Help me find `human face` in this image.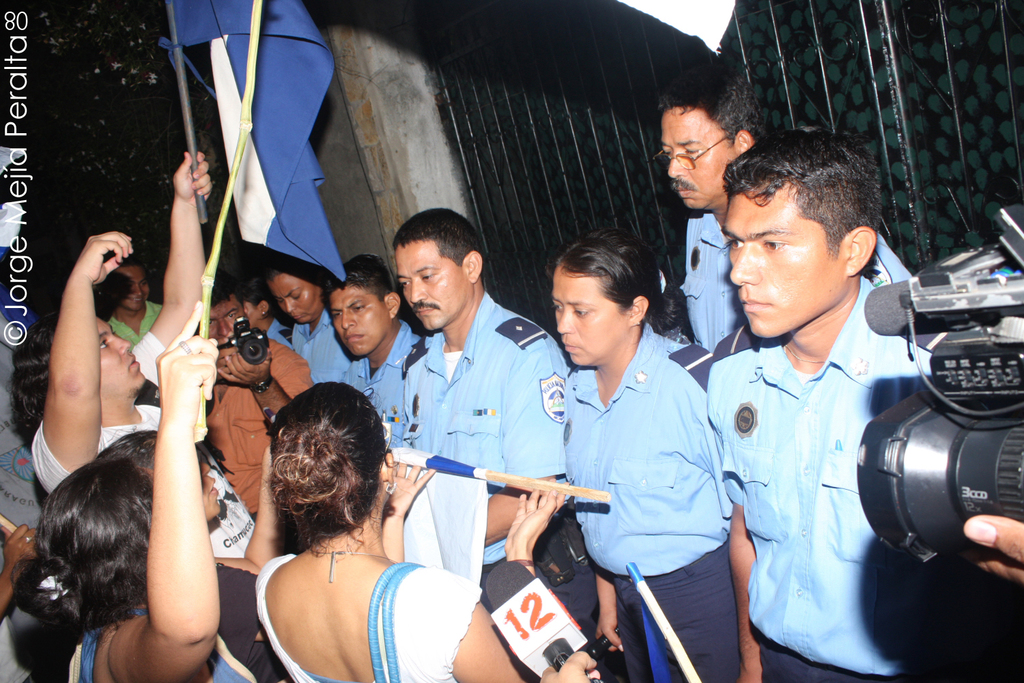
Found it: (left=210, top=302, right=244, bottom=336).
